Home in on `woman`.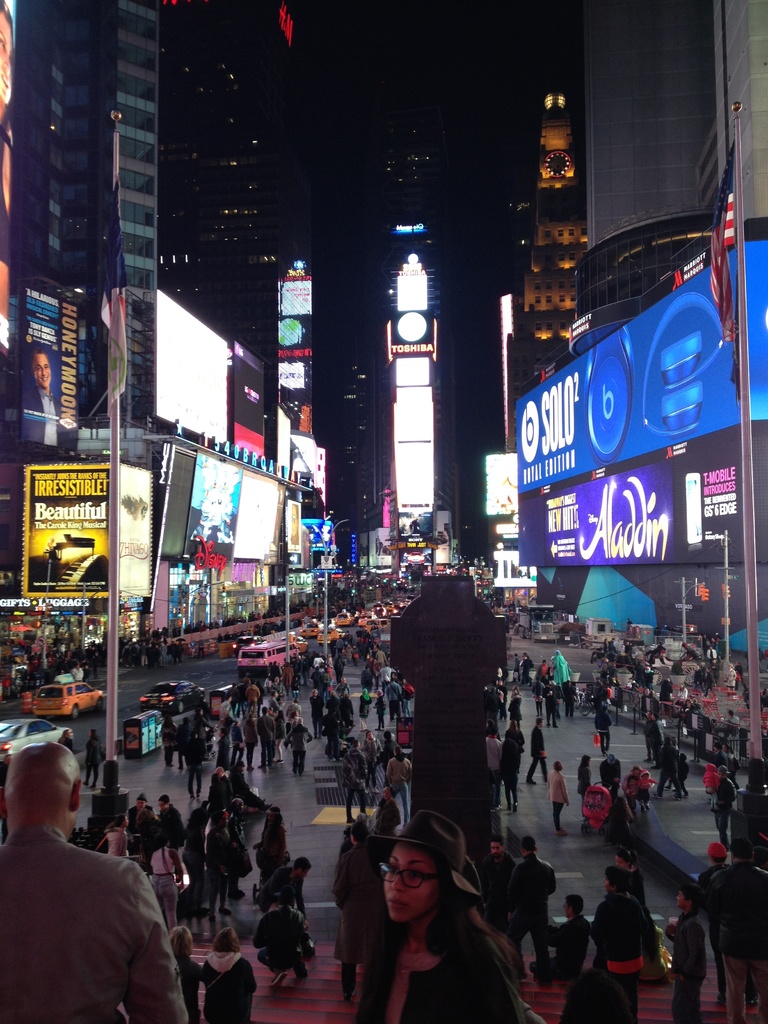
Homed in at box=[547, 764, 568, 837].
